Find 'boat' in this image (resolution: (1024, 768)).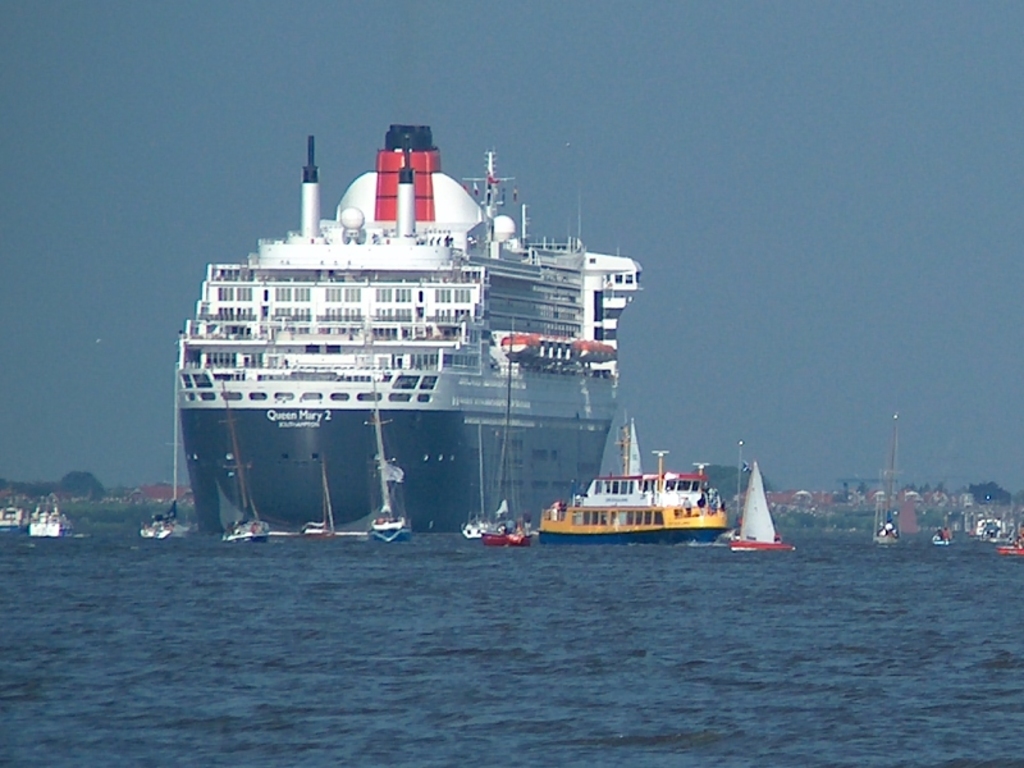
173,119,644,544.
